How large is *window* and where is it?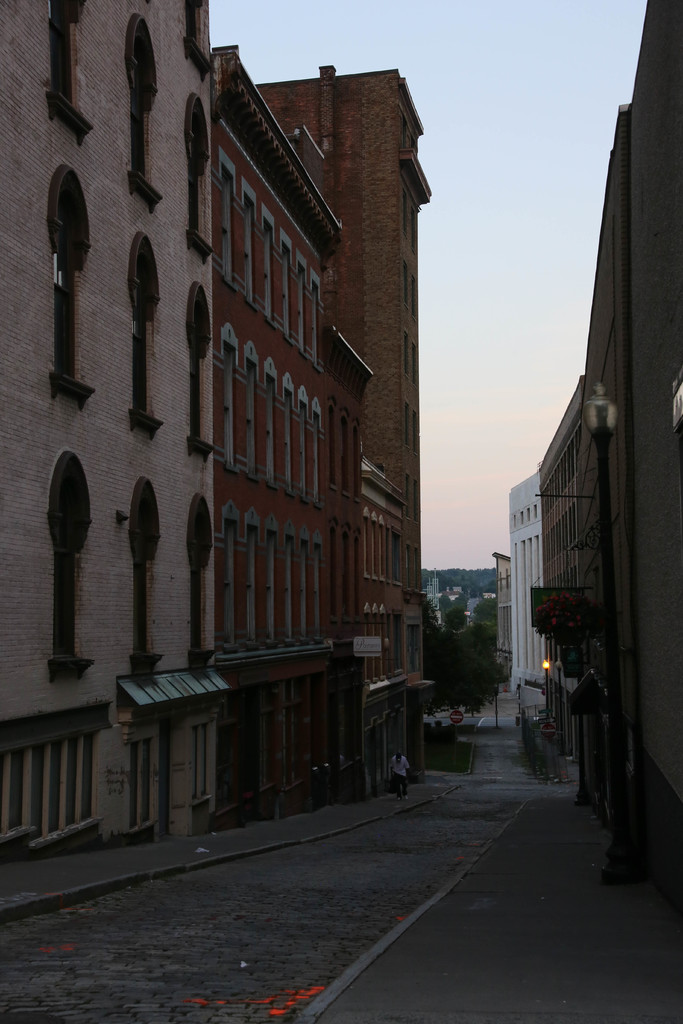
Bounding box: 191:286:222:460.
